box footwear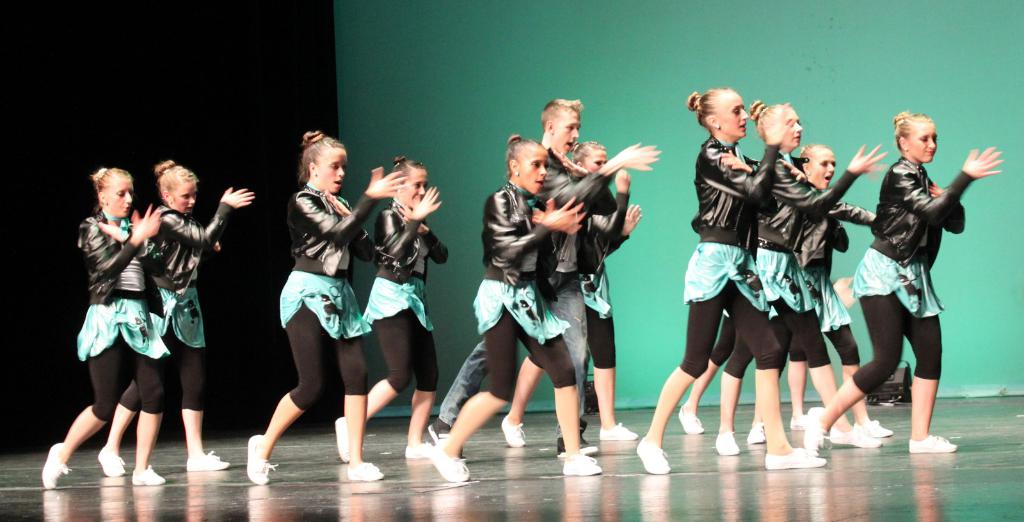
box(243, 432, 273, 480)
